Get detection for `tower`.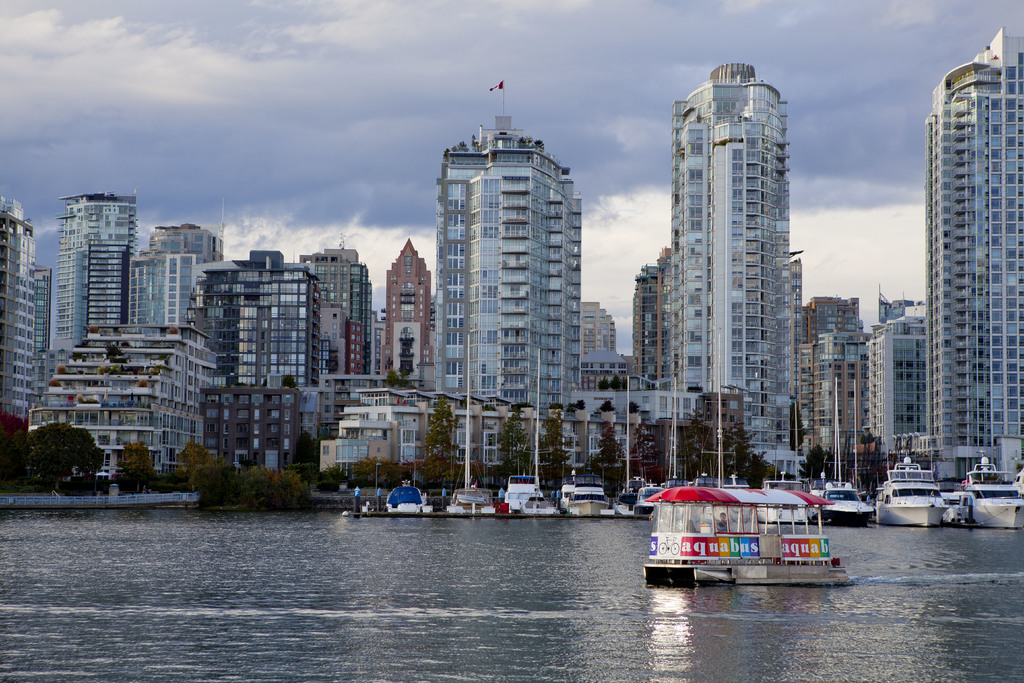
Detection: pyautogui.locateOnScreen(385, 242, 425, 389).
